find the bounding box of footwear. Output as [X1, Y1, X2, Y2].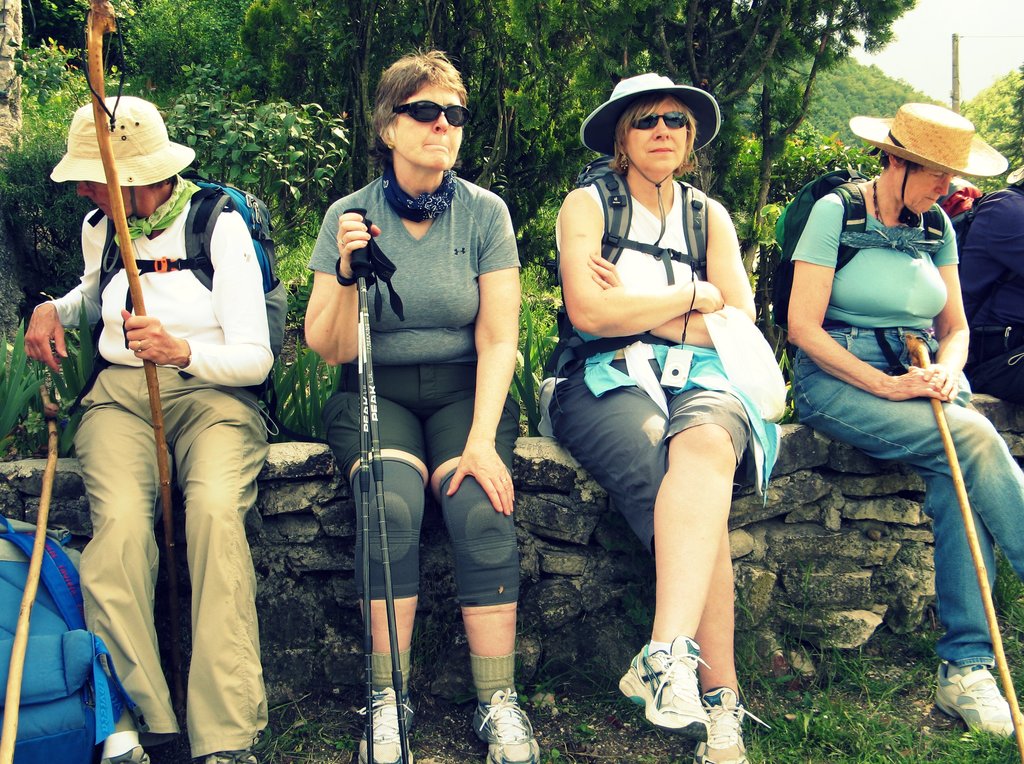
[102, 733, 156, 763].
